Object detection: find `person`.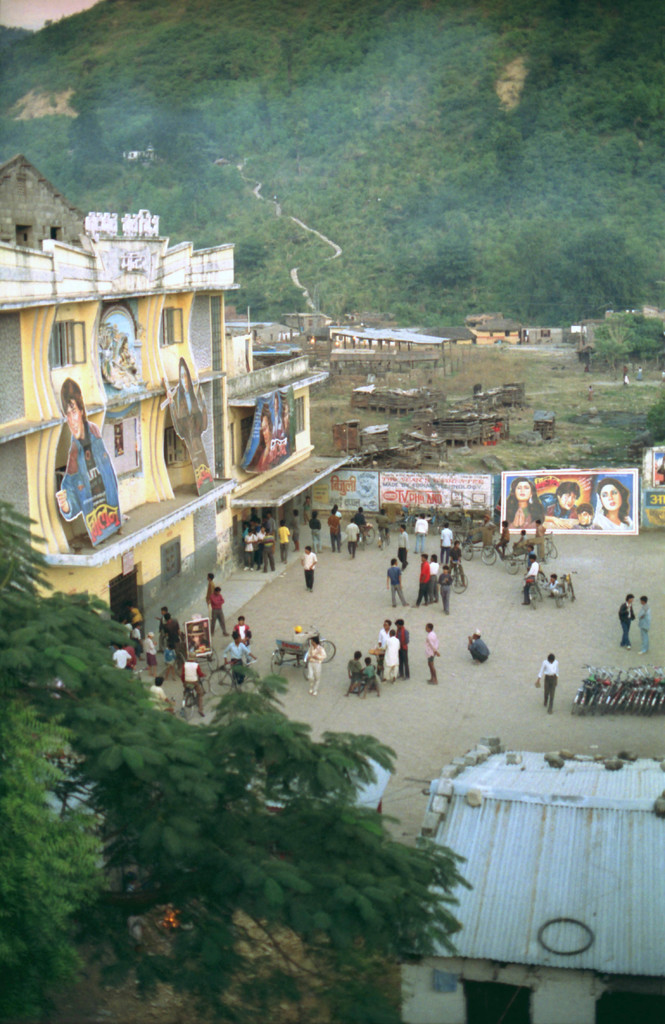
[246, 406, 274, 472].
